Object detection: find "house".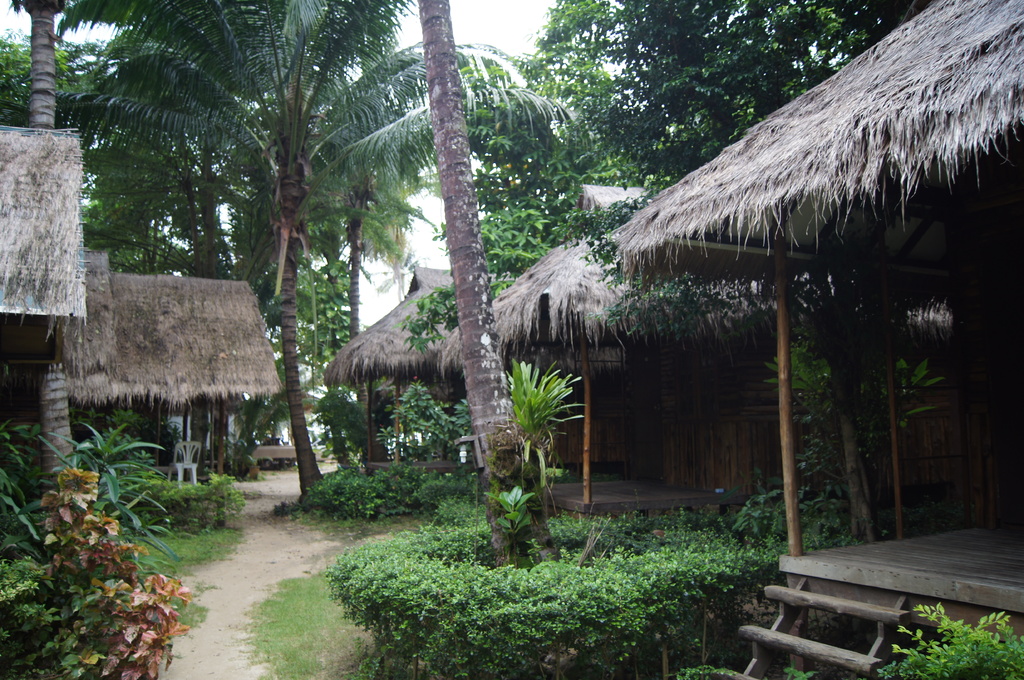
pyautogui.locateOnScreen(345, 255, 454, 510).
